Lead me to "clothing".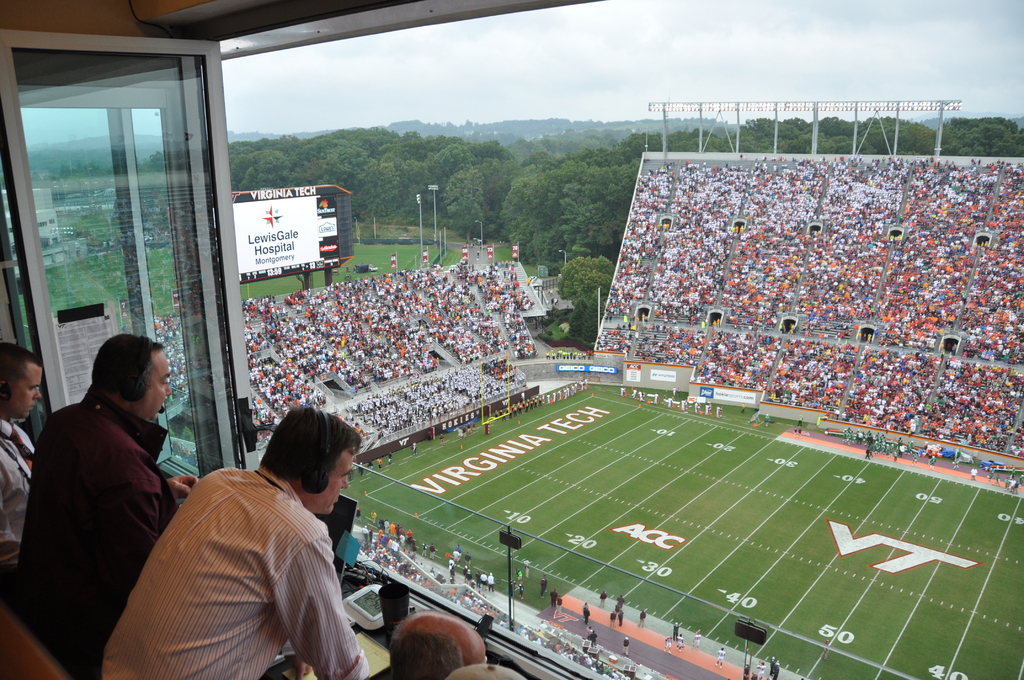
Lead to bbox=(518, 587, 525, 595).
